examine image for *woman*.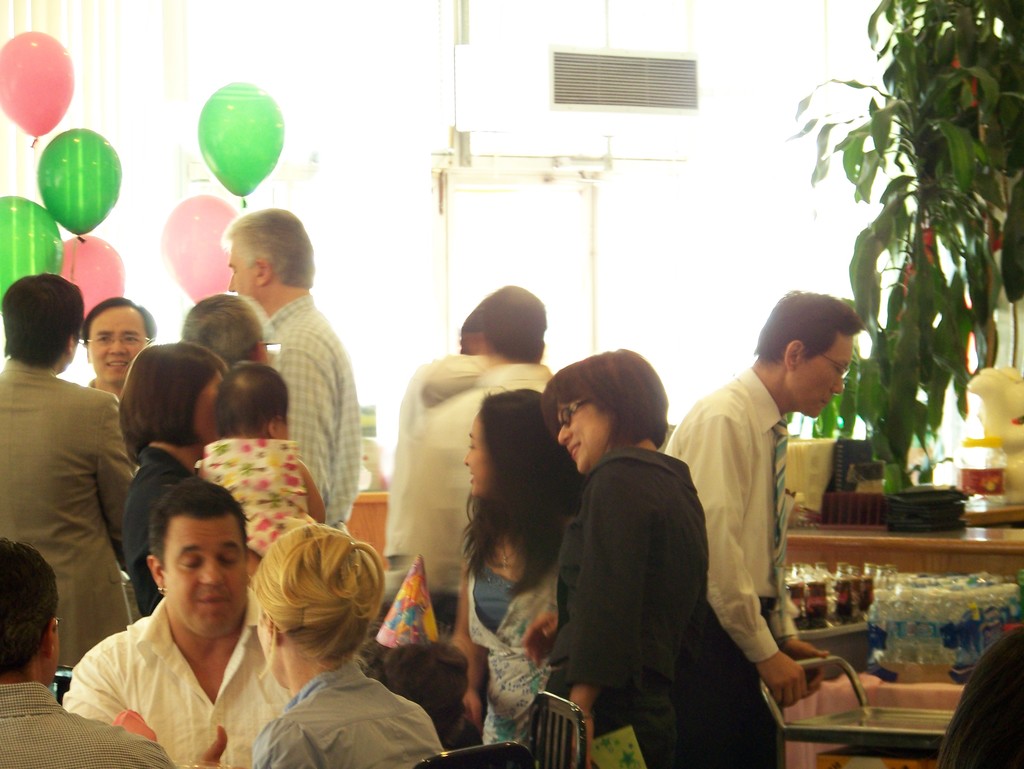
Examination result: 518 333 708 768.
